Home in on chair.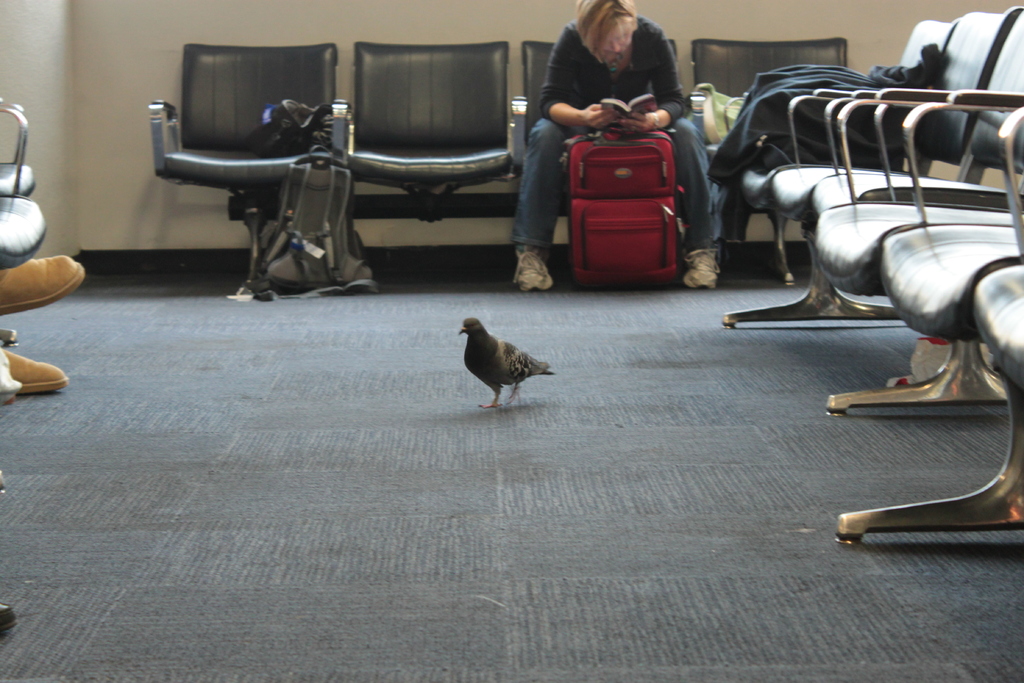
Homed in at (x1=0, y1=94, x2=39, y2=198).
